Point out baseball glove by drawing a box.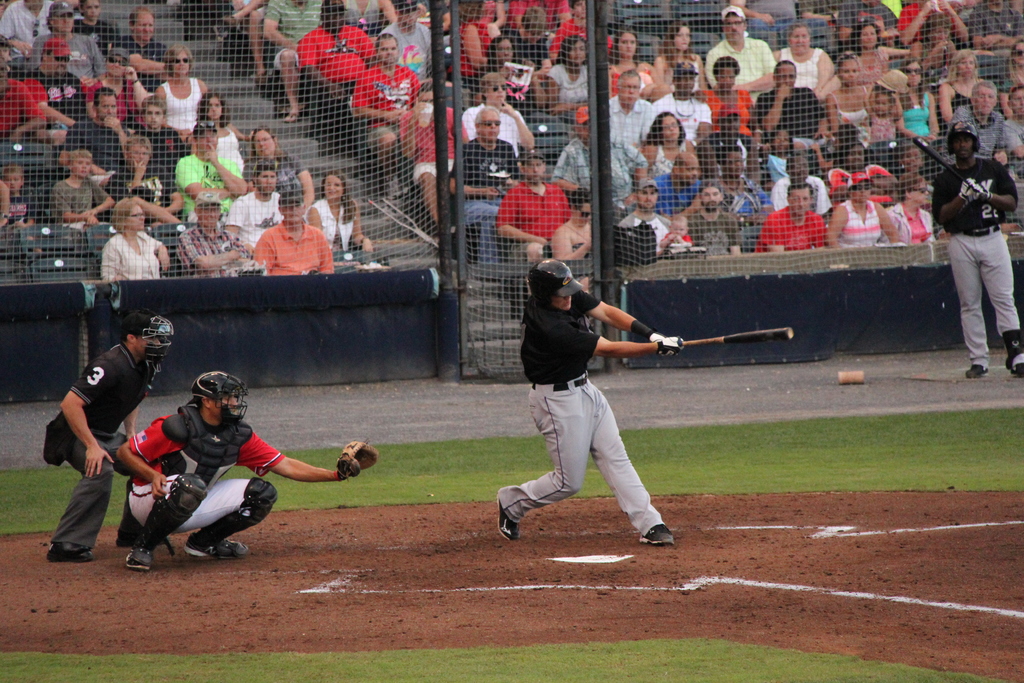
bbox=[653, 349, 675, 355].
